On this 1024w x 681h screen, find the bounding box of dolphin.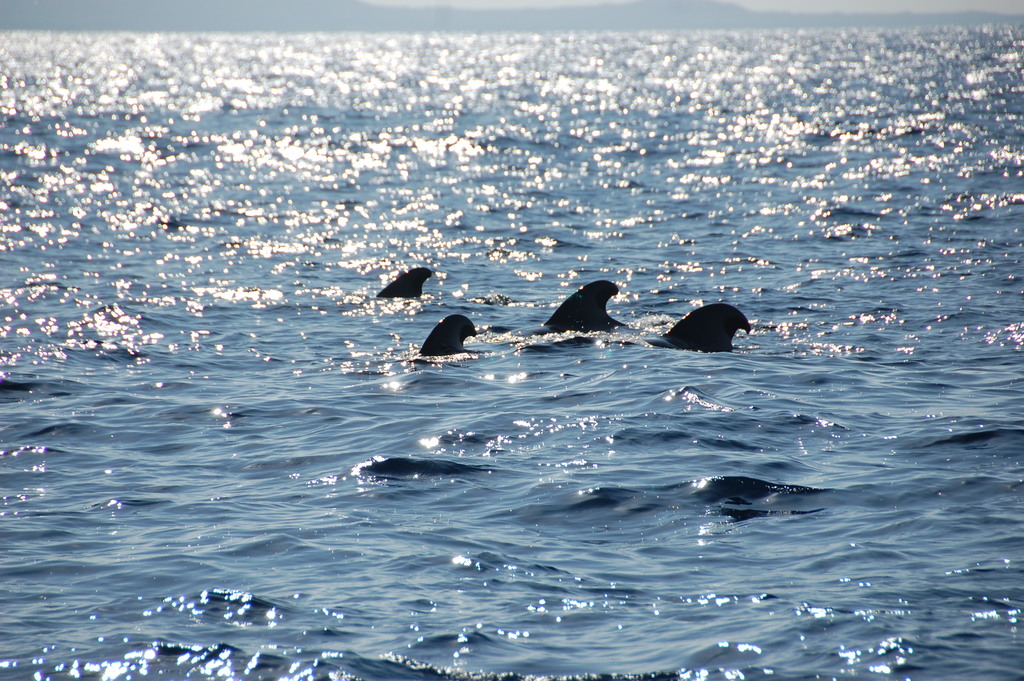
Bounding box: locate(502, 279, 626, 338).
